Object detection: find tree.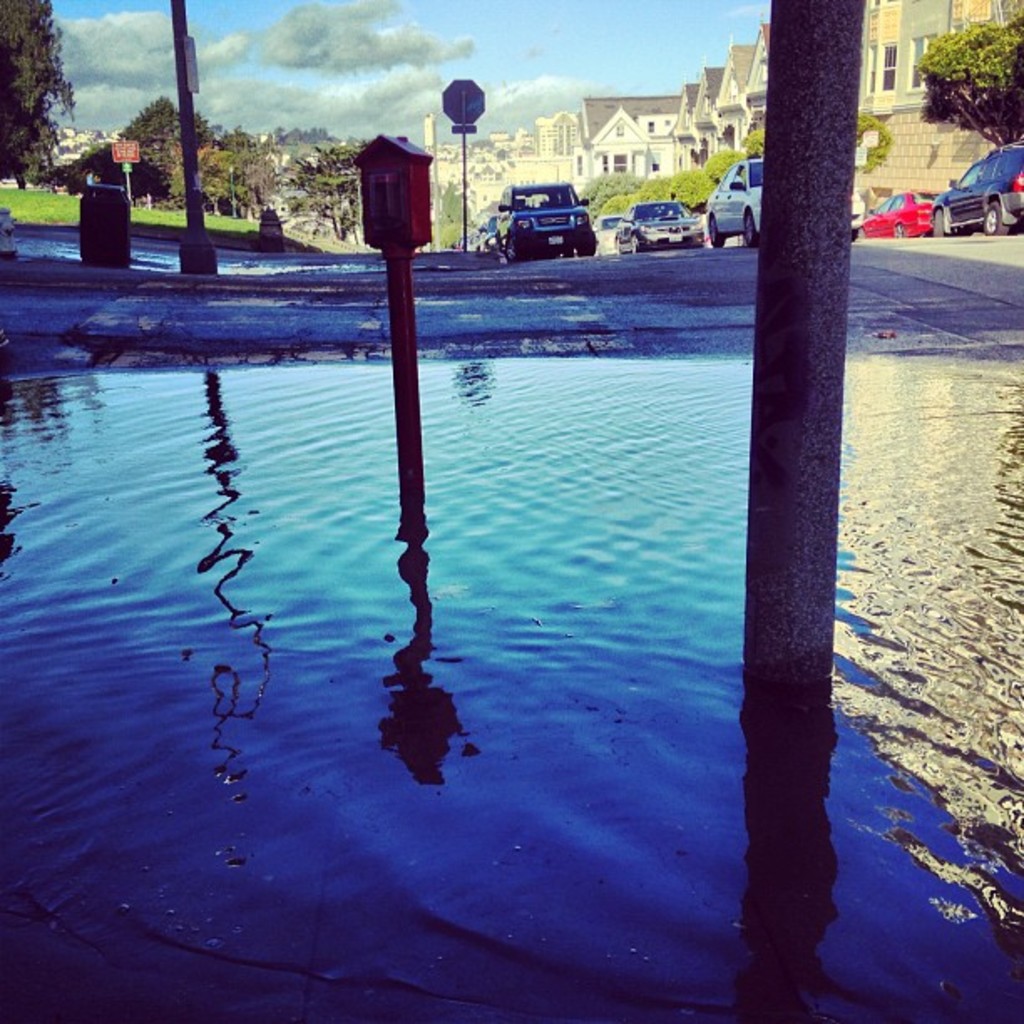
box(912, 2, 1022, 156).
